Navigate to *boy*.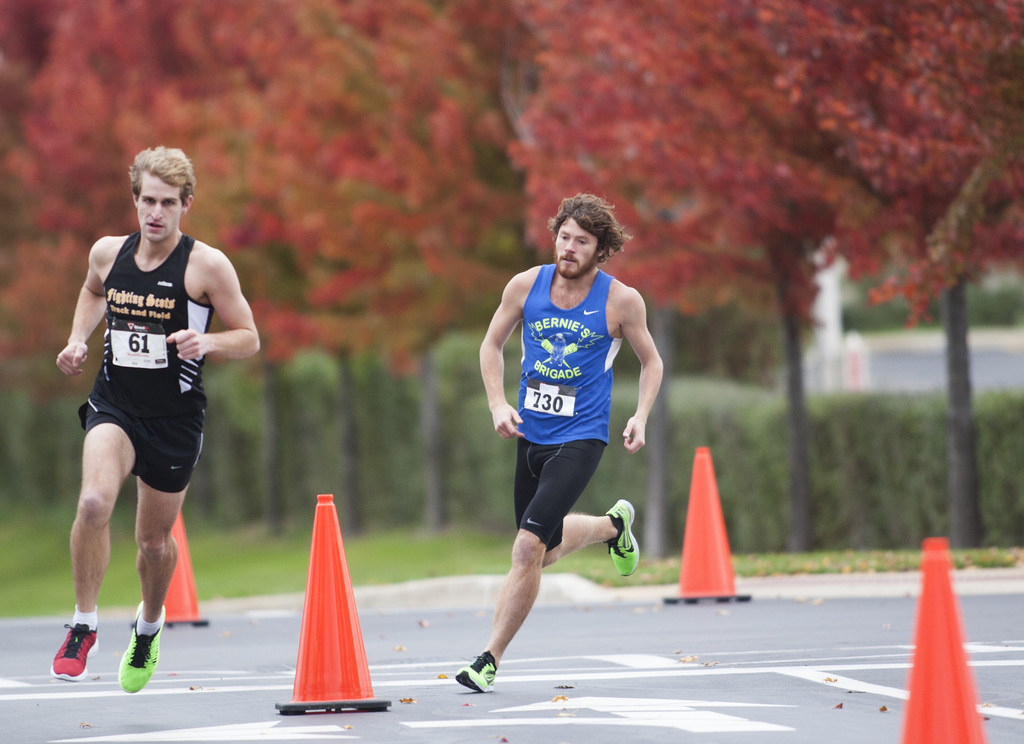
Navigation target: {"left": 54, "top": 146, "right": 266, "bottom": 691}.
